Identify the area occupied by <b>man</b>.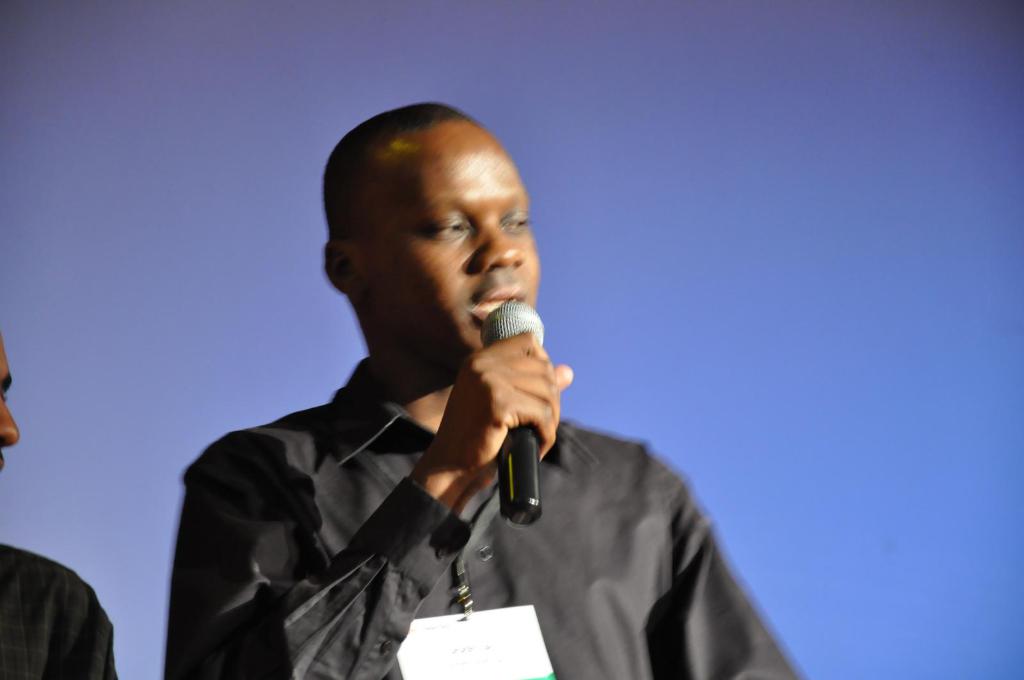
Area: bbox=(164, 94, 820, 679).
